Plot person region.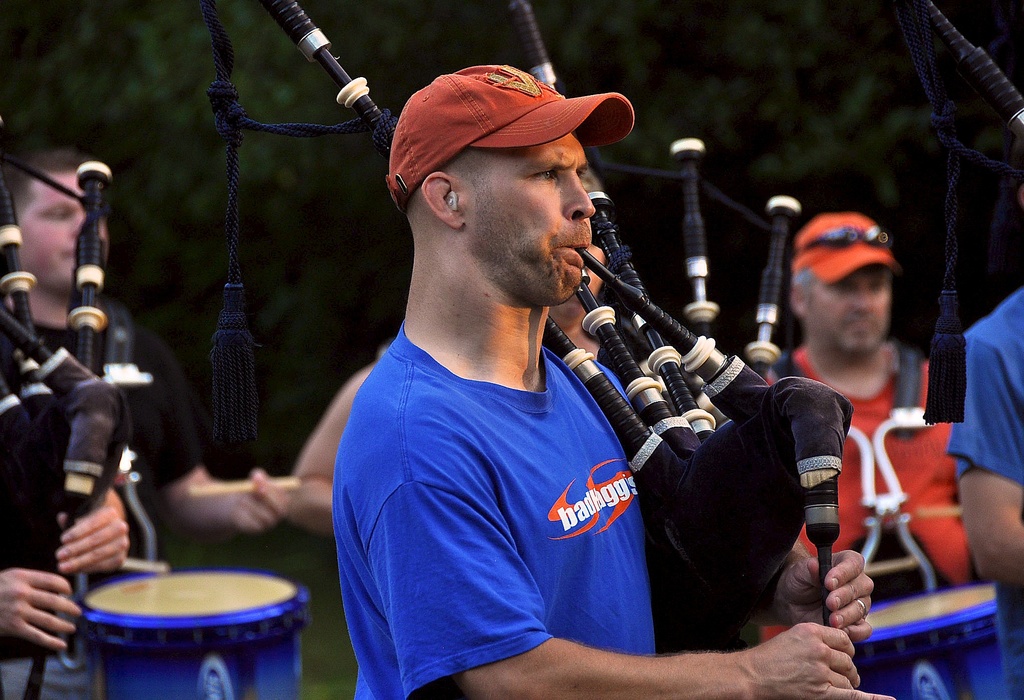
Plotted at {"left": 4, "top": 150, "right": 289, "bottom": 699}.
